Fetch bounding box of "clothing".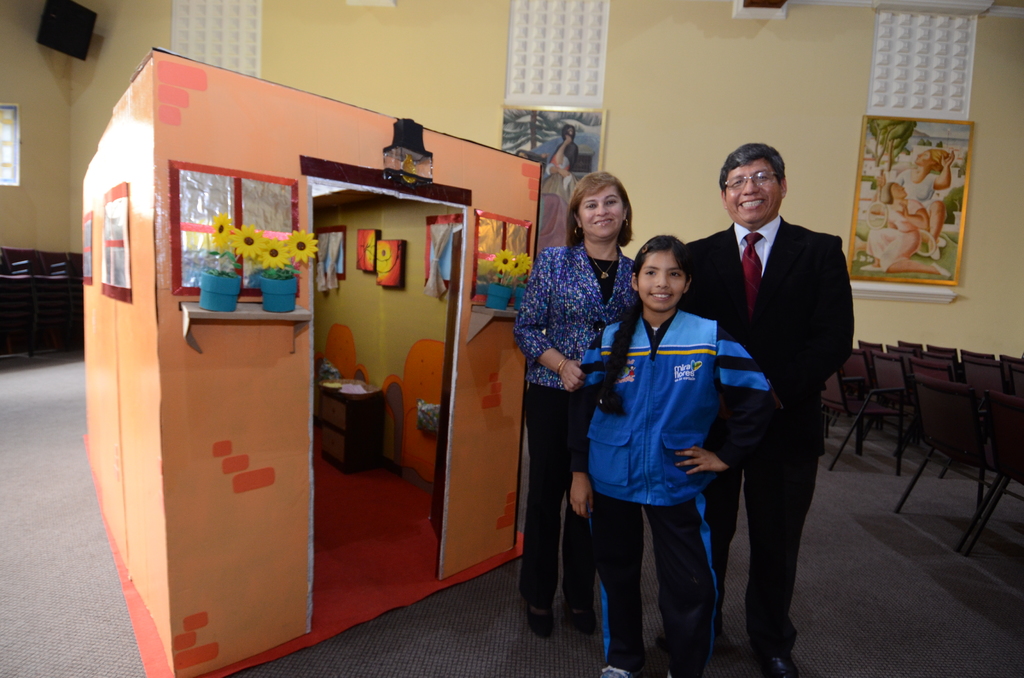
Bbox: [902,171,938,207].
